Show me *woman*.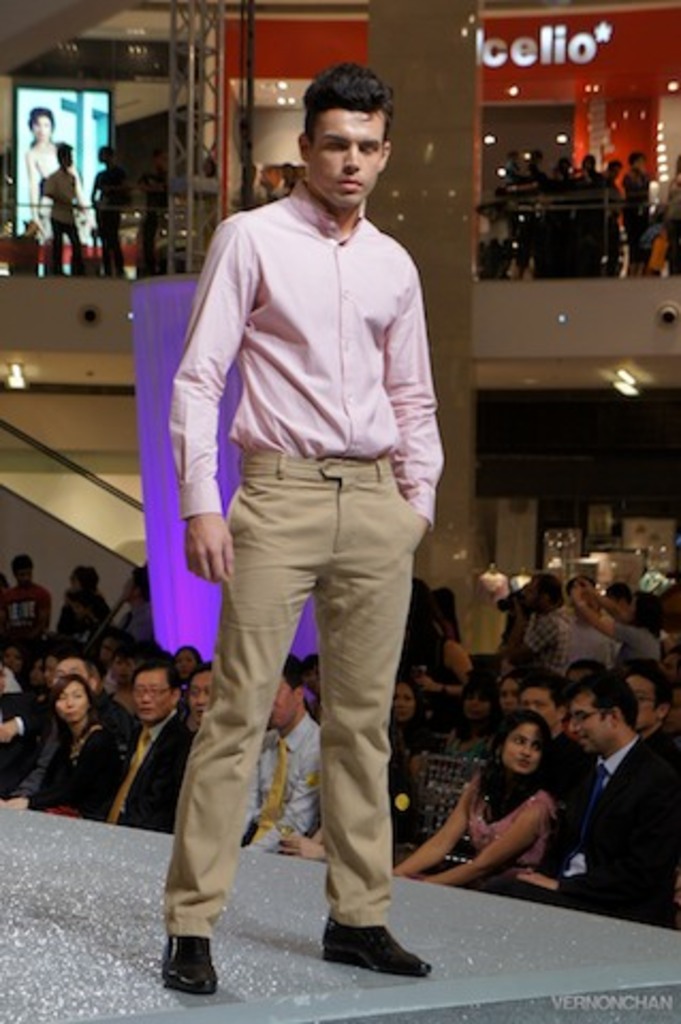
*woman* is here: bbox=(395, 674, 425, 783).
